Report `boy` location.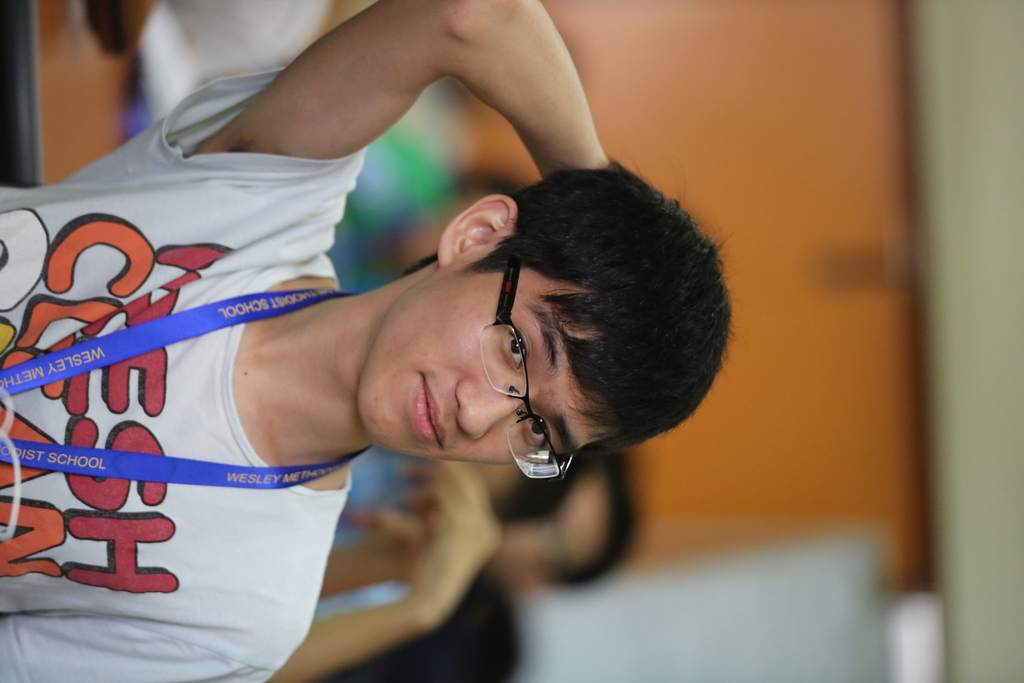
Report: [13,32,739,644].
